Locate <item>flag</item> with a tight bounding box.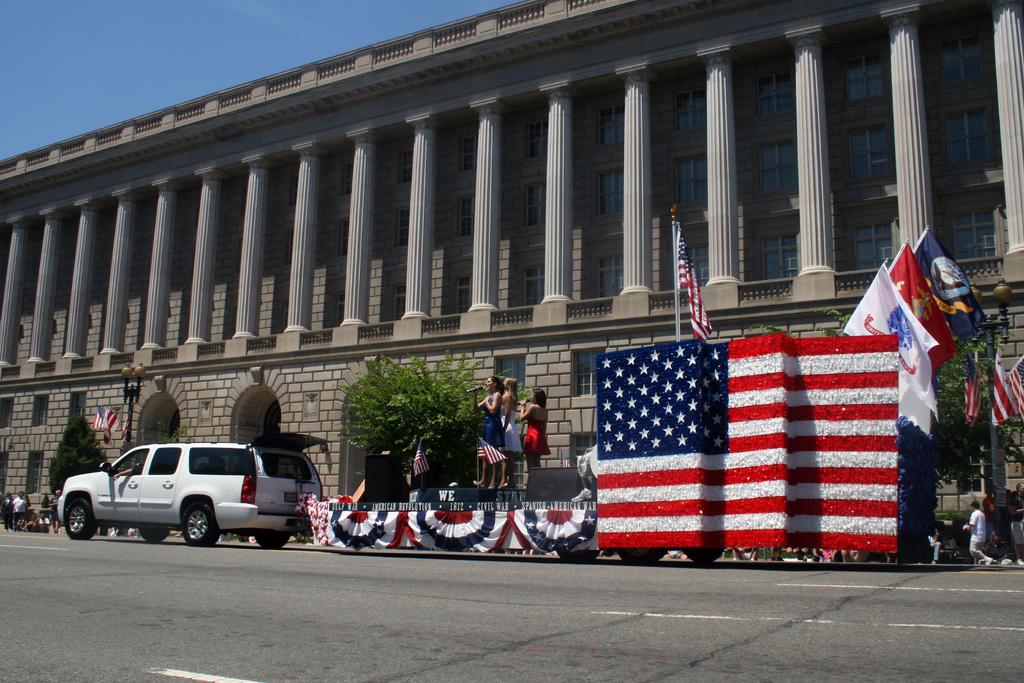
(998,358,1023,422).
